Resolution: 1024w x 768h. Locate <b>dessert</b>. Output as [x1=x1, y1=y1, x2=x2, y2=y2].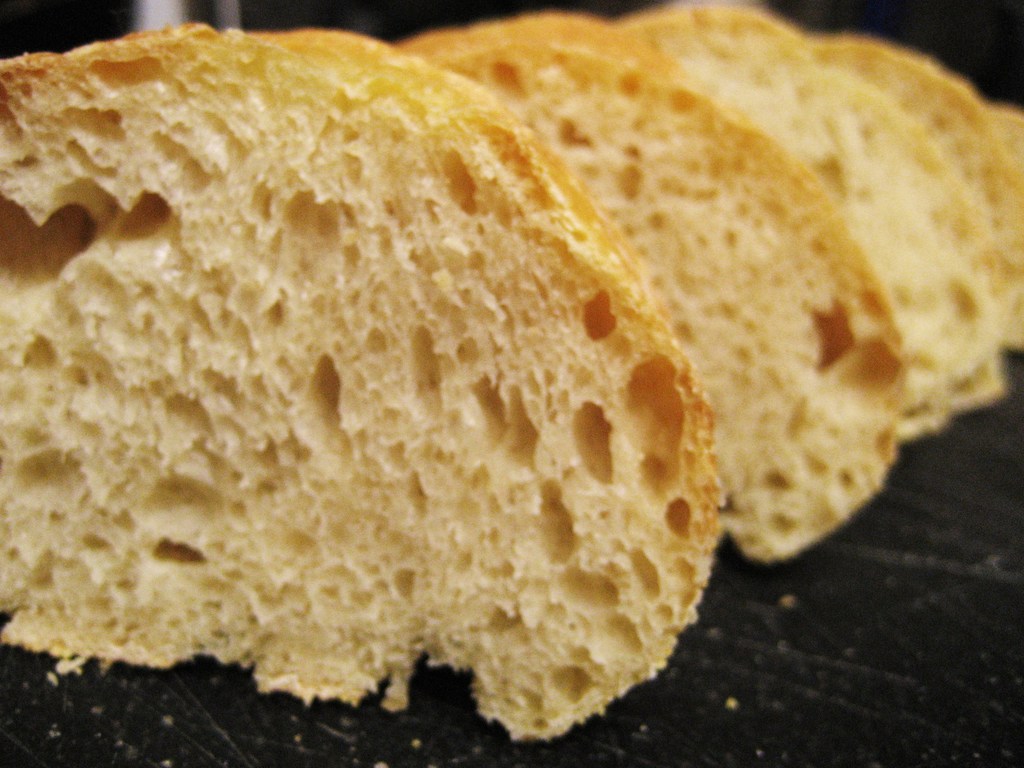
[x1=397, y1=20, x2=931, y2=555].
